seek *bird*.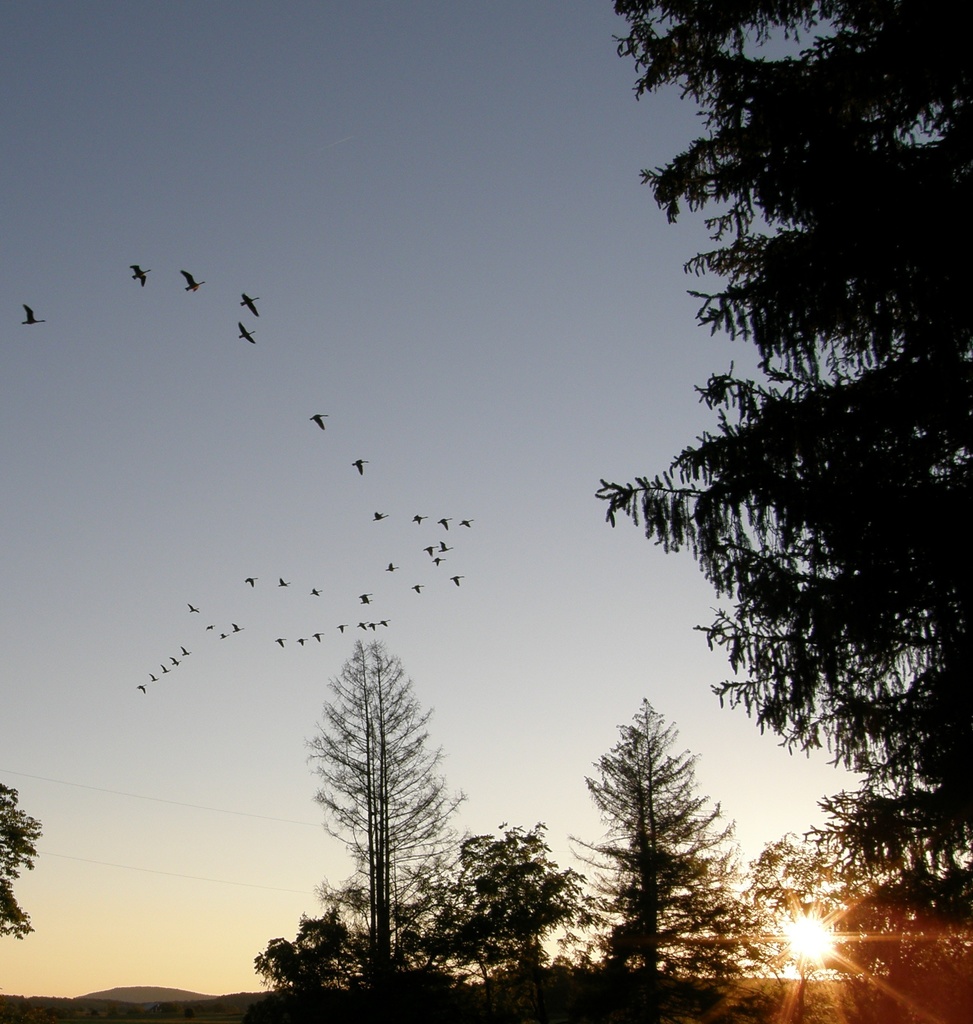
(453,515,472,533).
